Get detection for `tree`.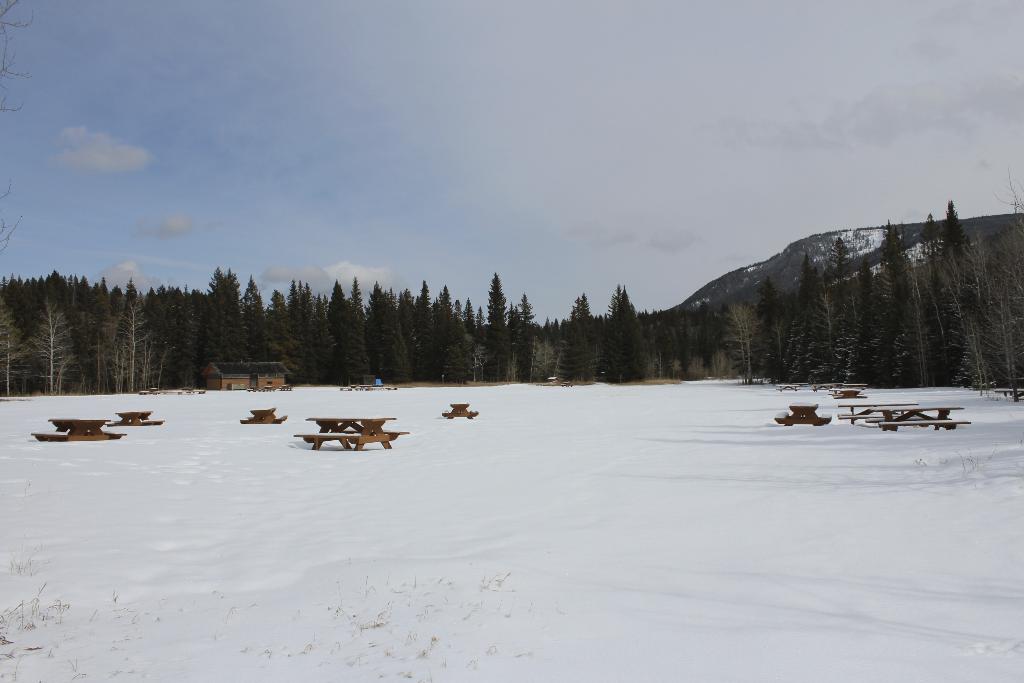
Detection: box=[518, 302, 536, 372].
